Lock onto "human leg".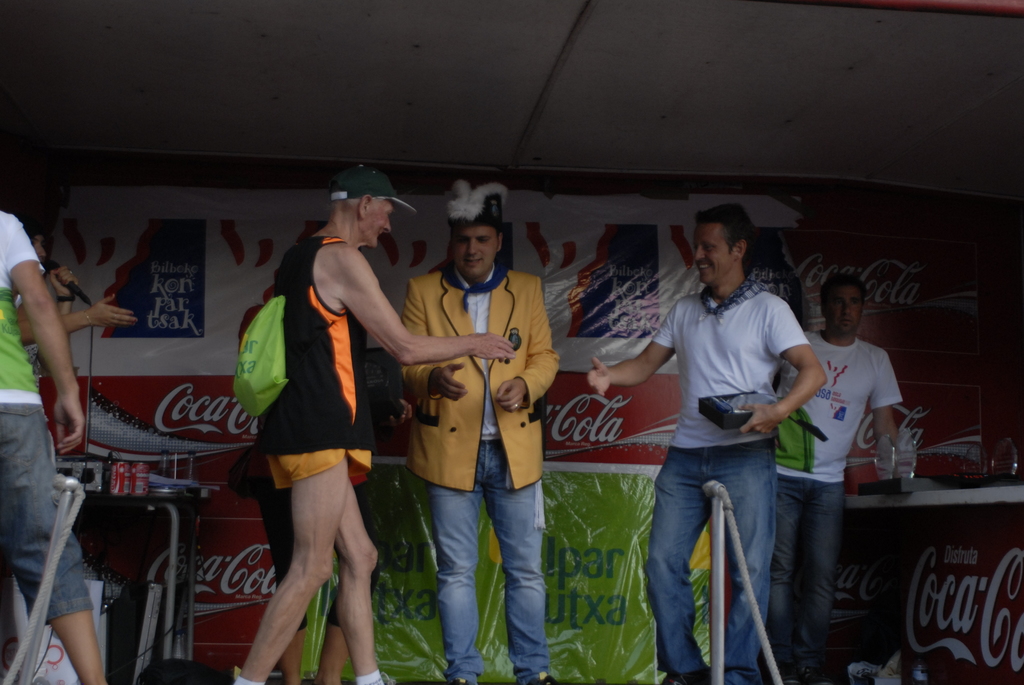
Locked: {"left": 799, "top": 484, "right": 842, "bottom": 684}.
